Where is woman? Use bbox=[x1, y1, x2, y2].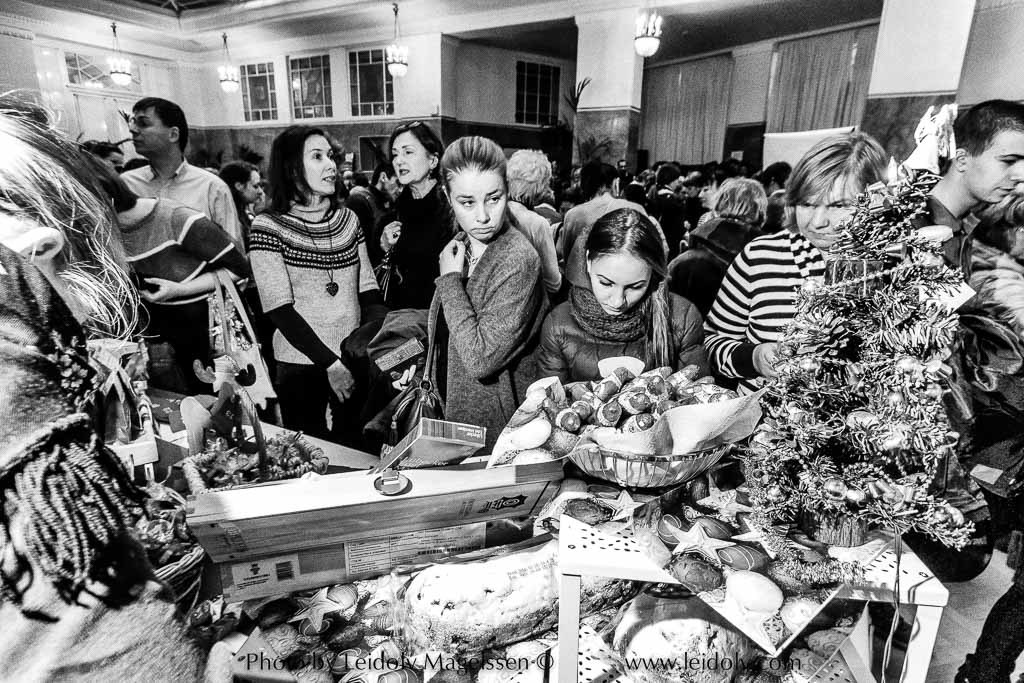
bbox=[700, 128, 892, 392].
